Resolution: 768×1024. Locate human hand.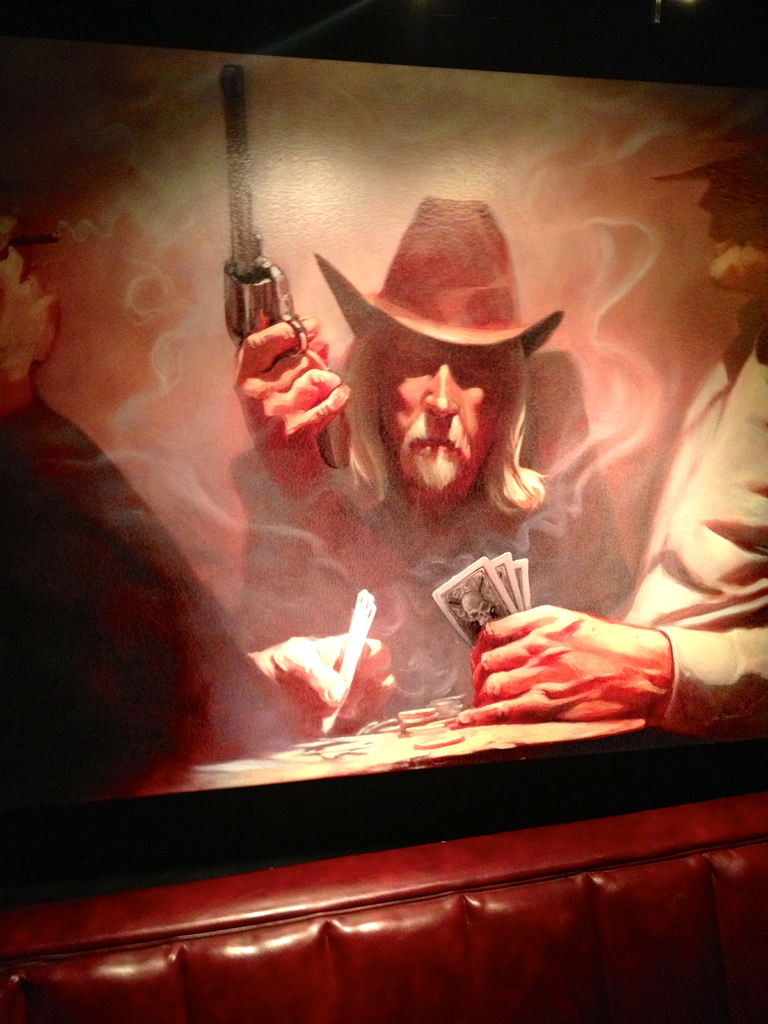
bbox=[696, 475, 767, 557].
